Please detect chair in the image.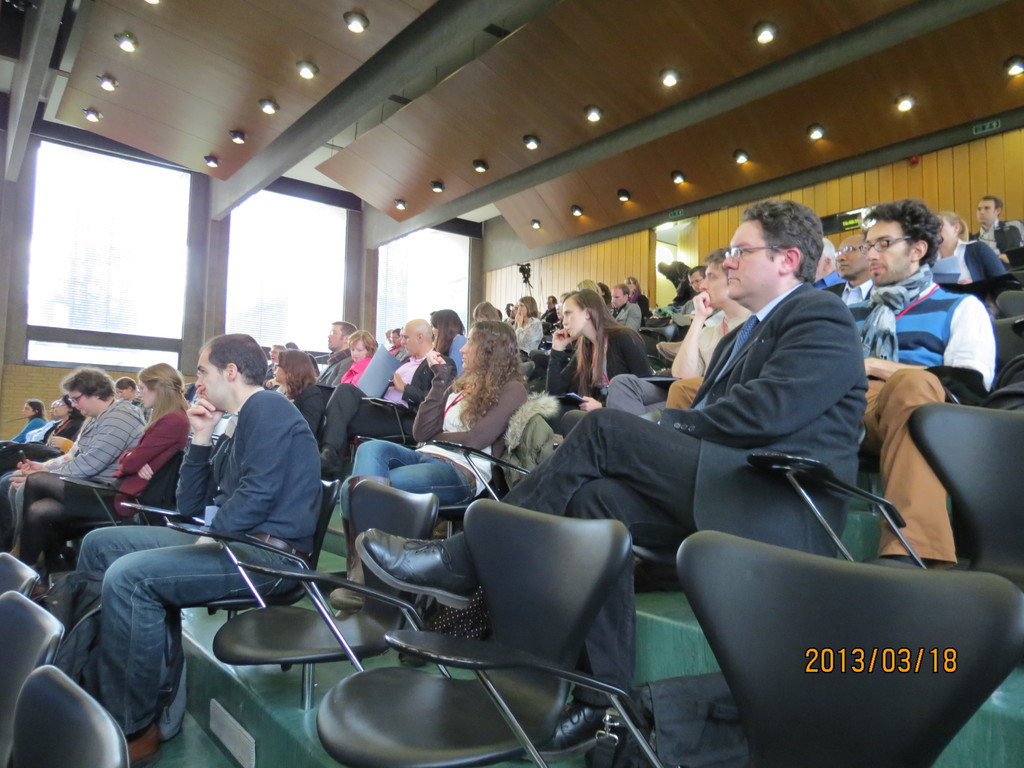
bbox=[385, 529, 1023, 767].
